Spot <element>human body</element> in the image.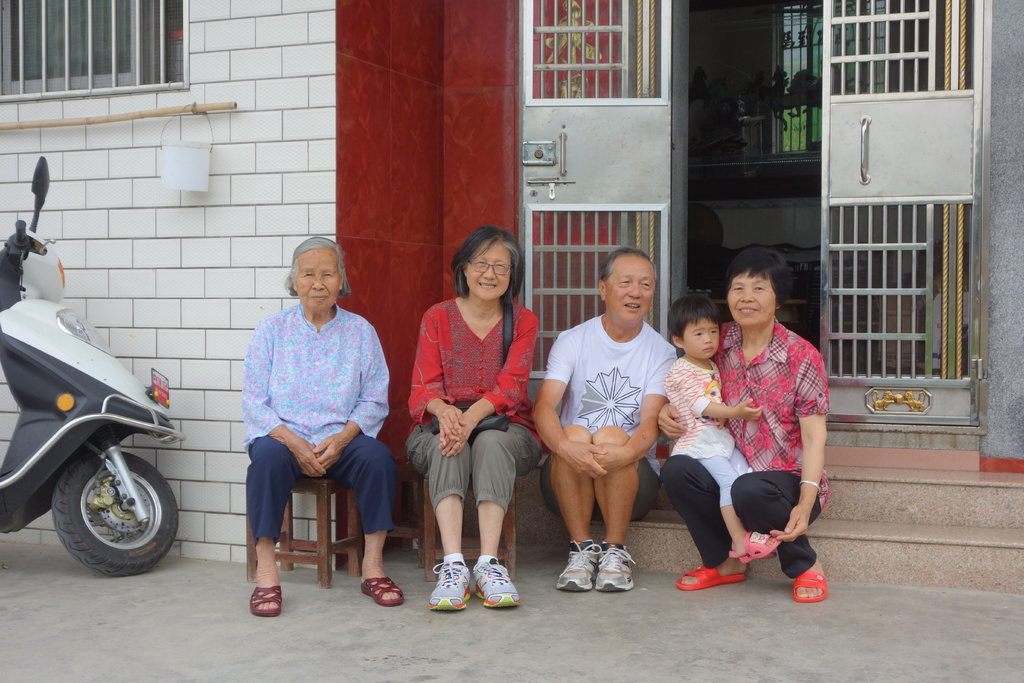
<element>human body</element> found at <bbox>403, 232, 536, 602</bbox>.
